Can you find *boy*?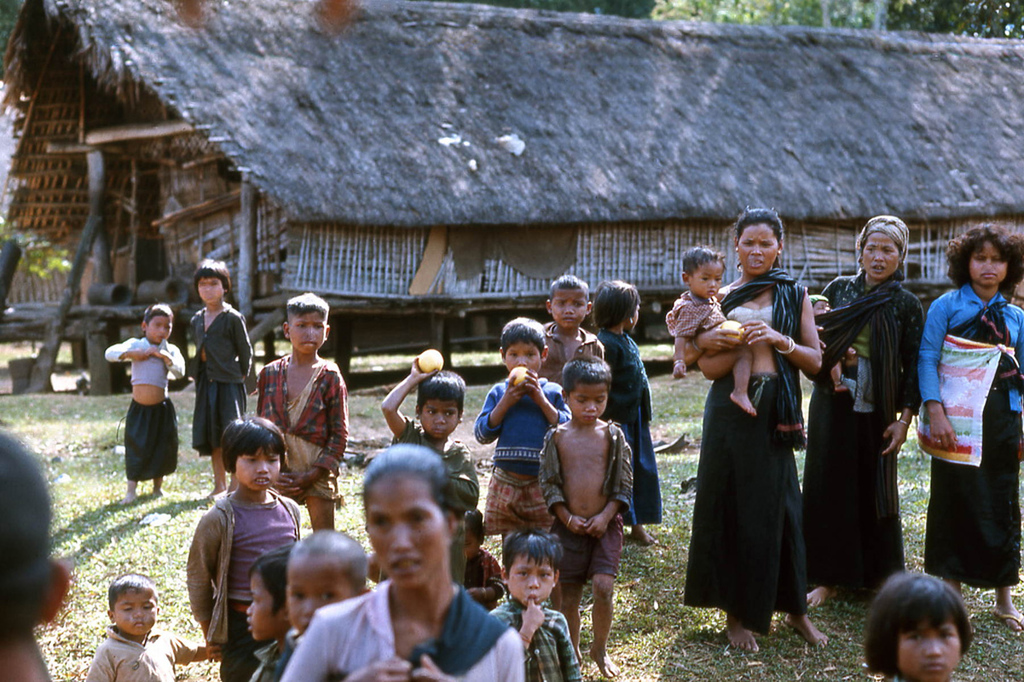
Yes, bounding box: (254,287,347,532).
